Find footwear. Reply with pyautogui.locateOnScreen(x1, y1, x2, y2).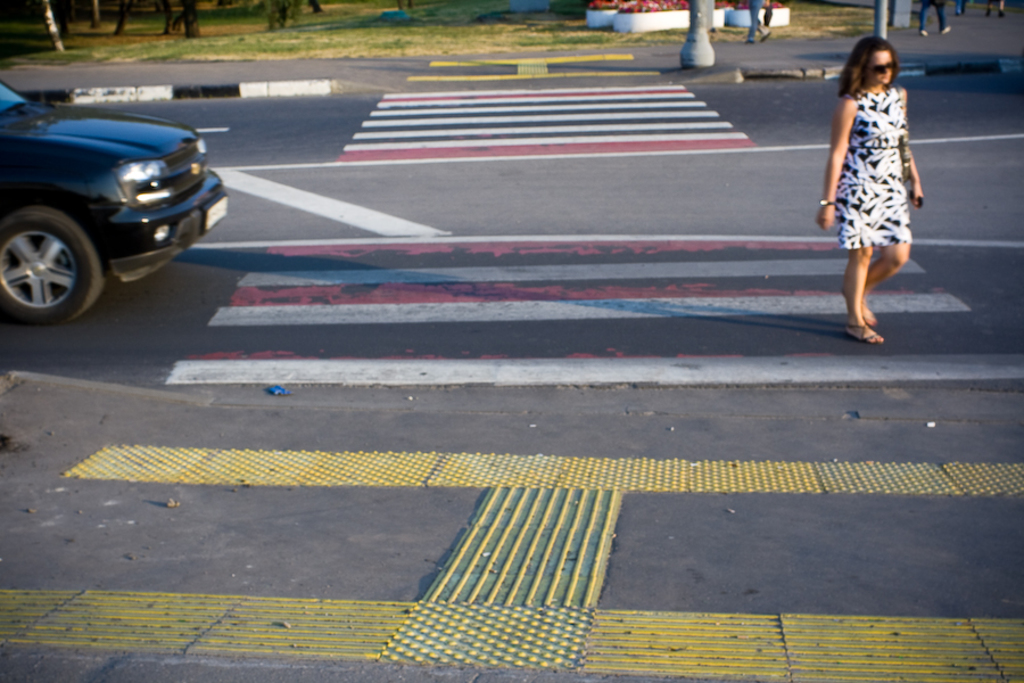
pyautogui.locateOnScreen(984, 9, 990, 18).
